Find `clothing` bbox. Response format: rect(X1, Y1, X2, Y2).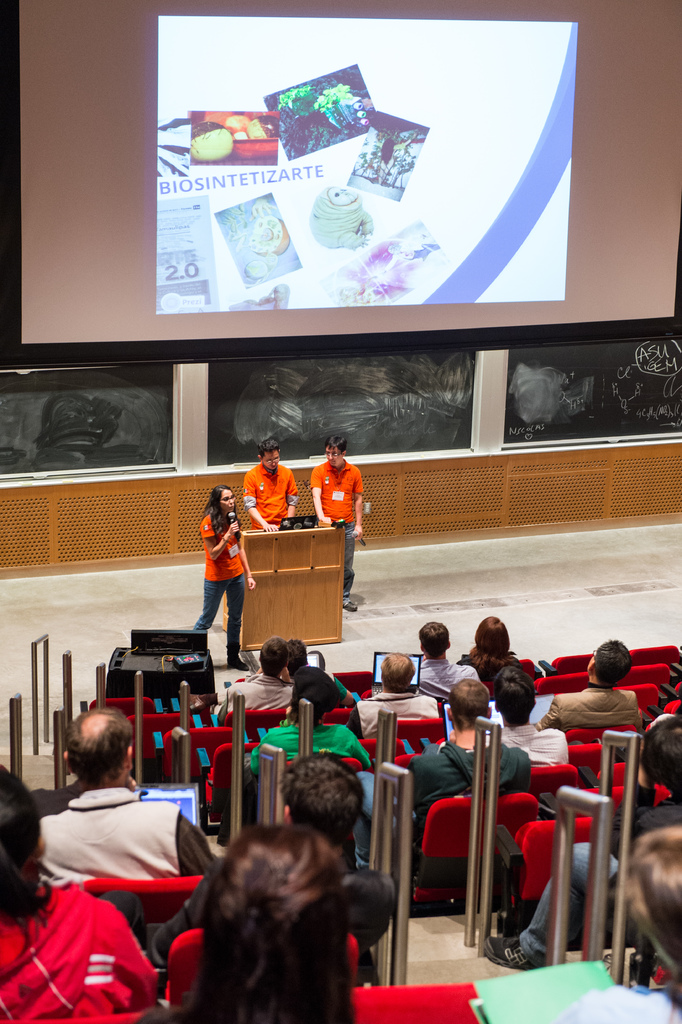
rect(305, 458, 366, 589).
